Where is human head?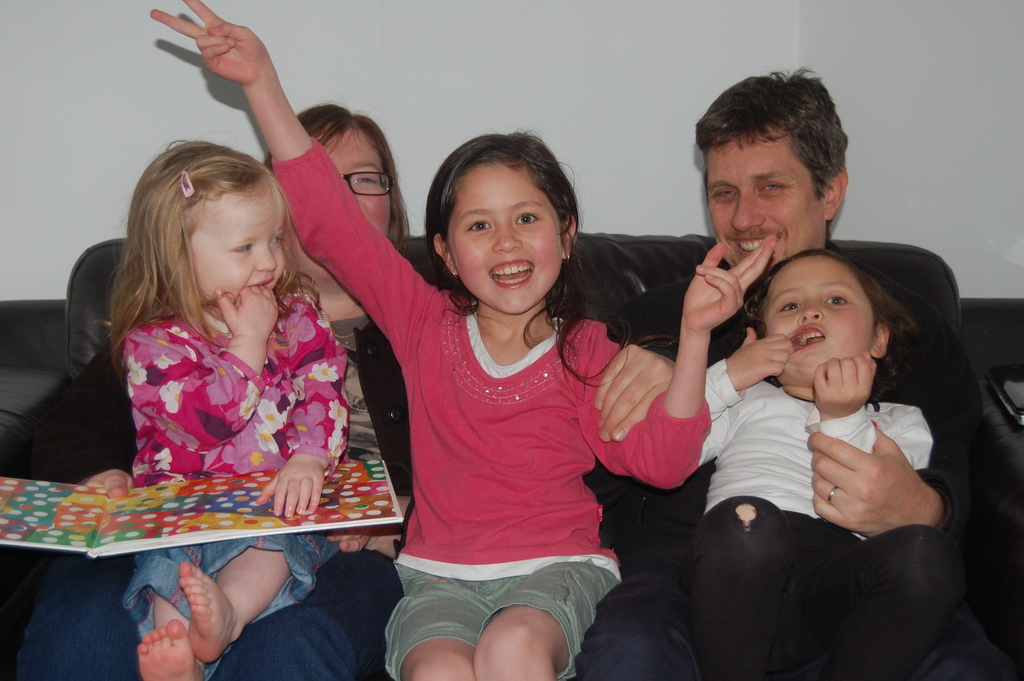
rect(426, 128, 586, 293).
